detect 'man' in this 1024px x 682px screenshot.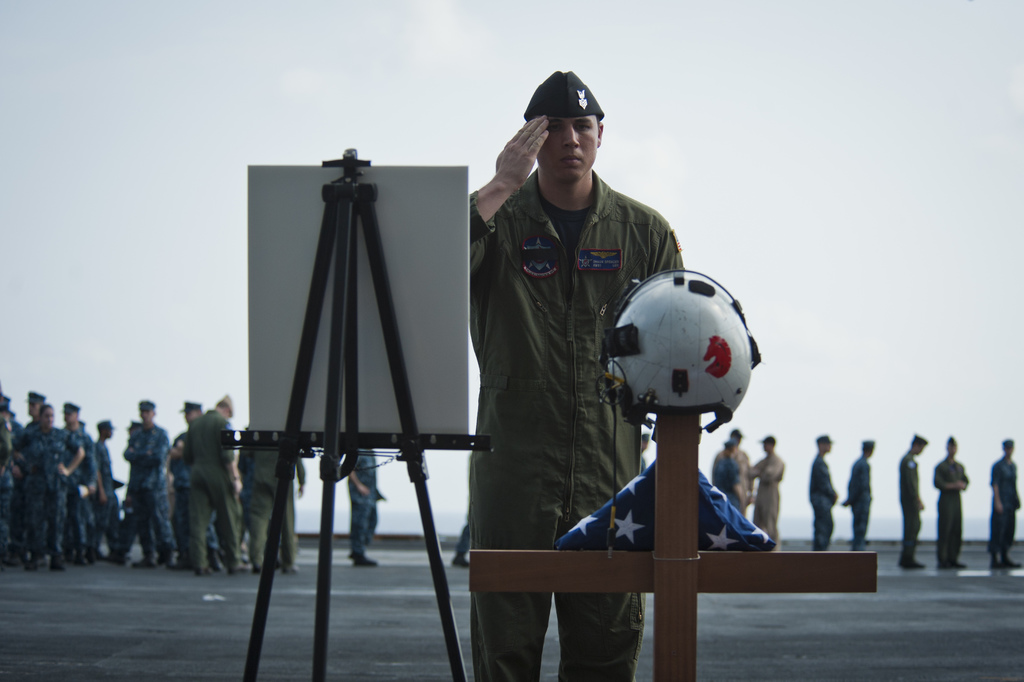
Detection: box=[714, 424, 749, 519].
